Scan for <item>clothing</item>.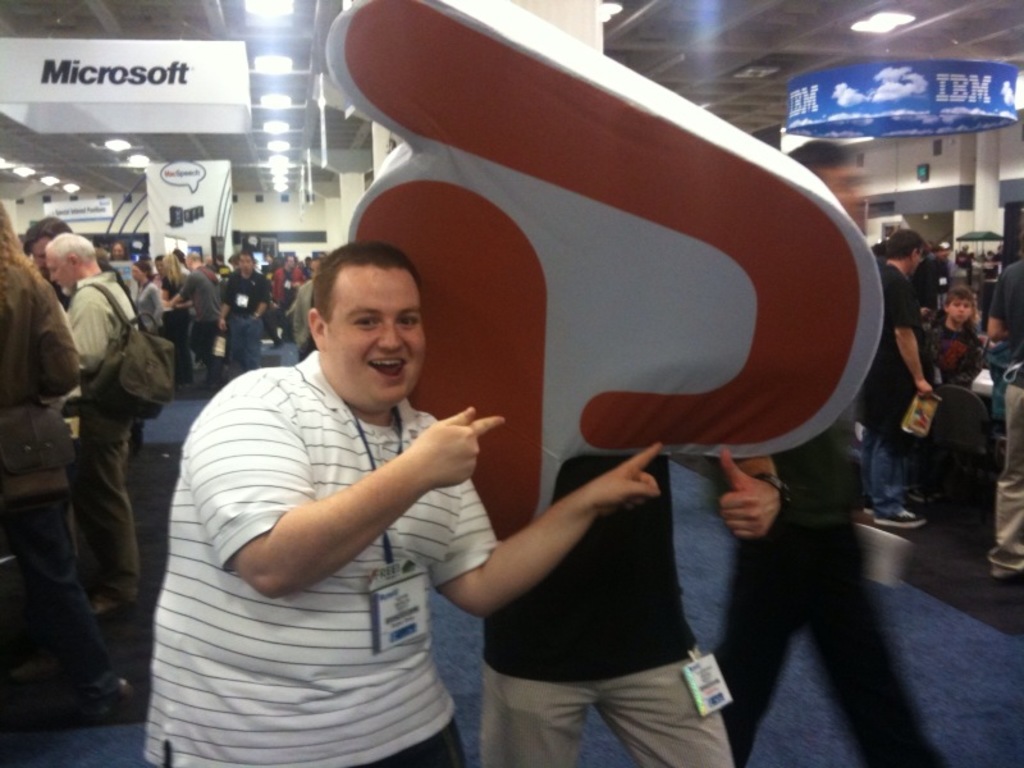
Scan result: rect(988, 255, 1023, 579).
